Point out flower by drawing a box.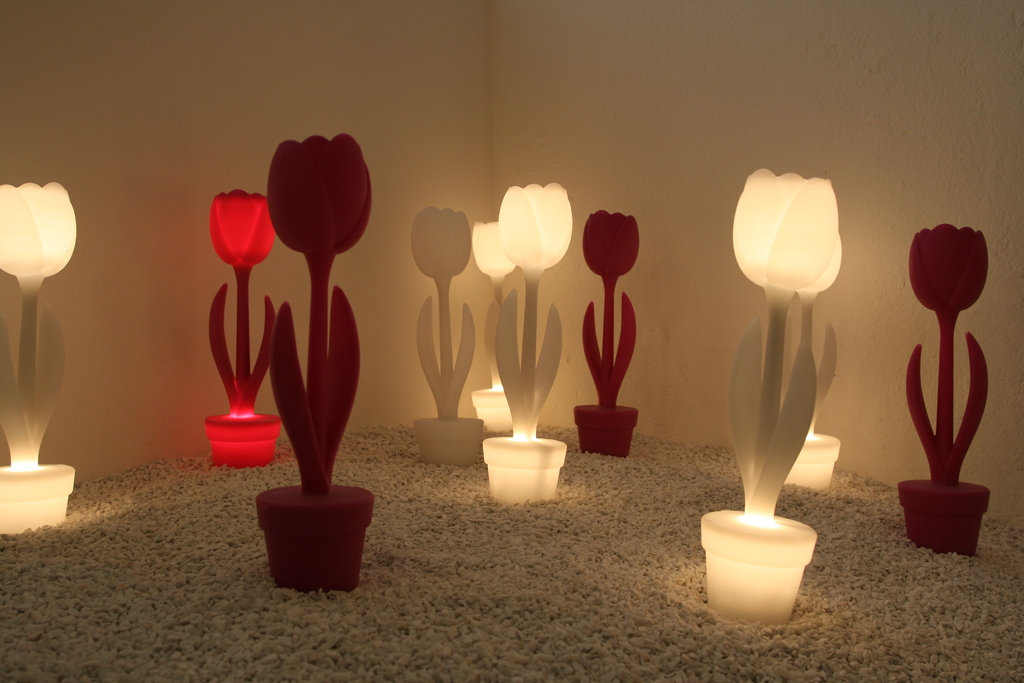
(196, 185, 263, 267).
